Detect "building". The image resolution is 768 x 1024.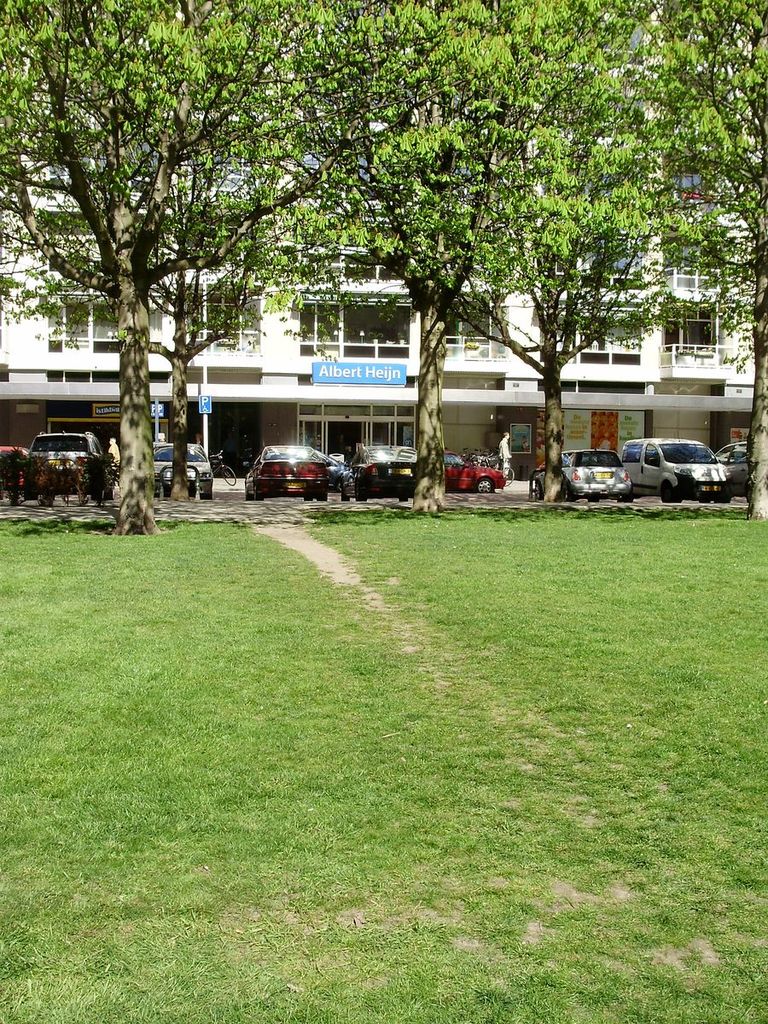
Rect(0, 12, 757, 486).
